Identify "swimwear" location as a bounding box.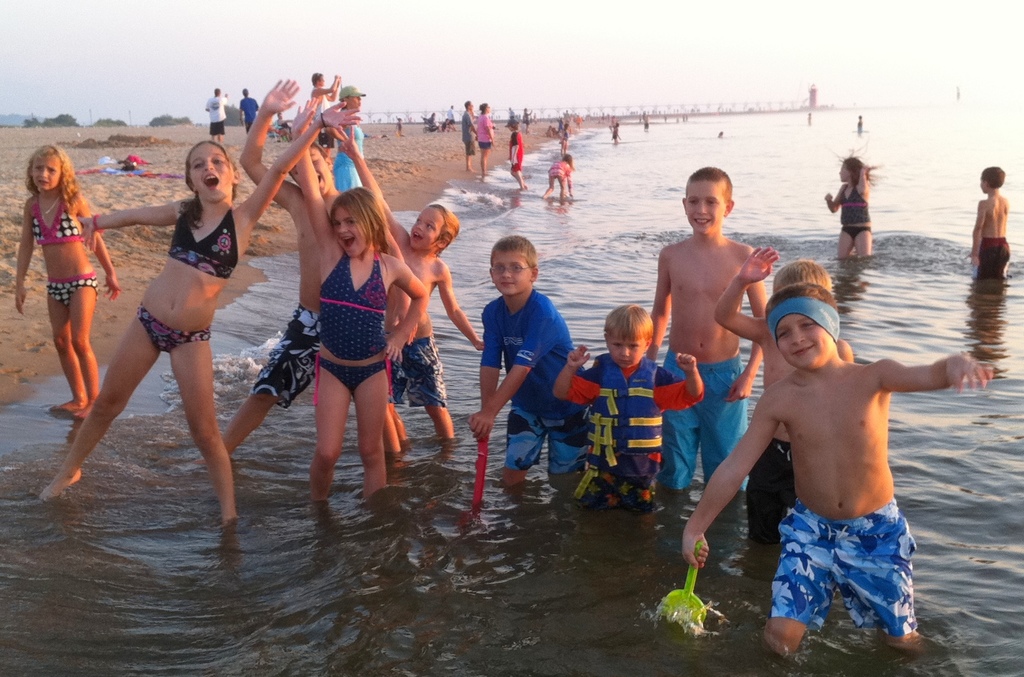
<bbox>311, 247, 392, 359</bbox>.
